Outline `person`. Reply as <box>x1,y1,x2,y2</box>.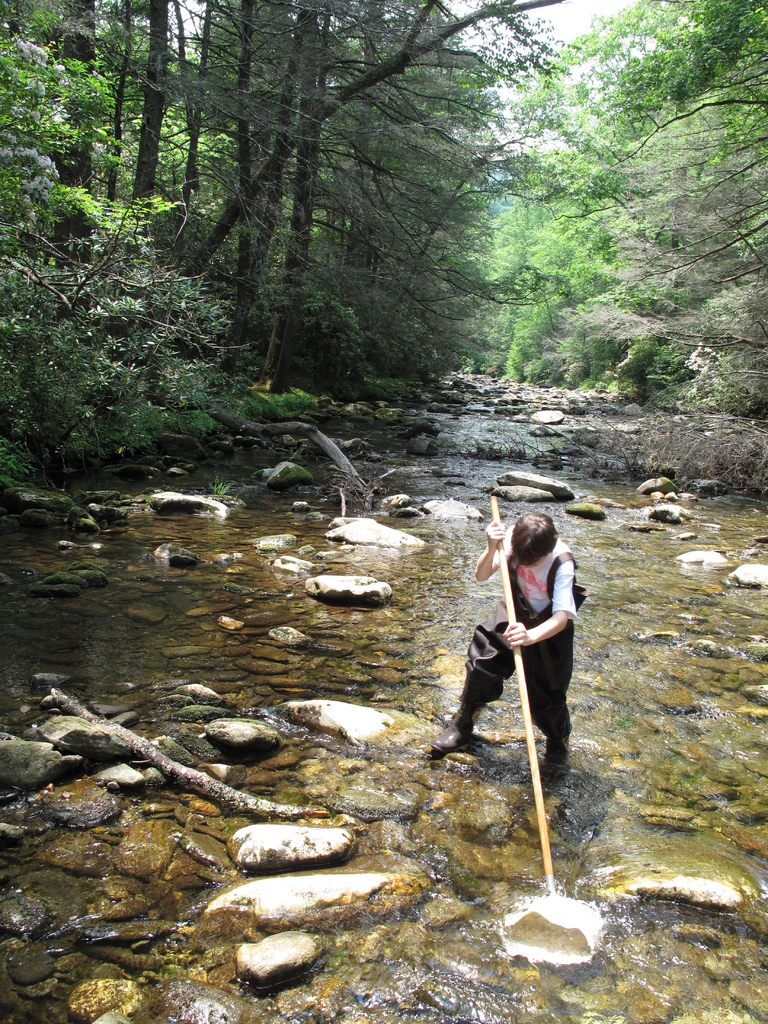
<box>460,500,584,842</box>.
